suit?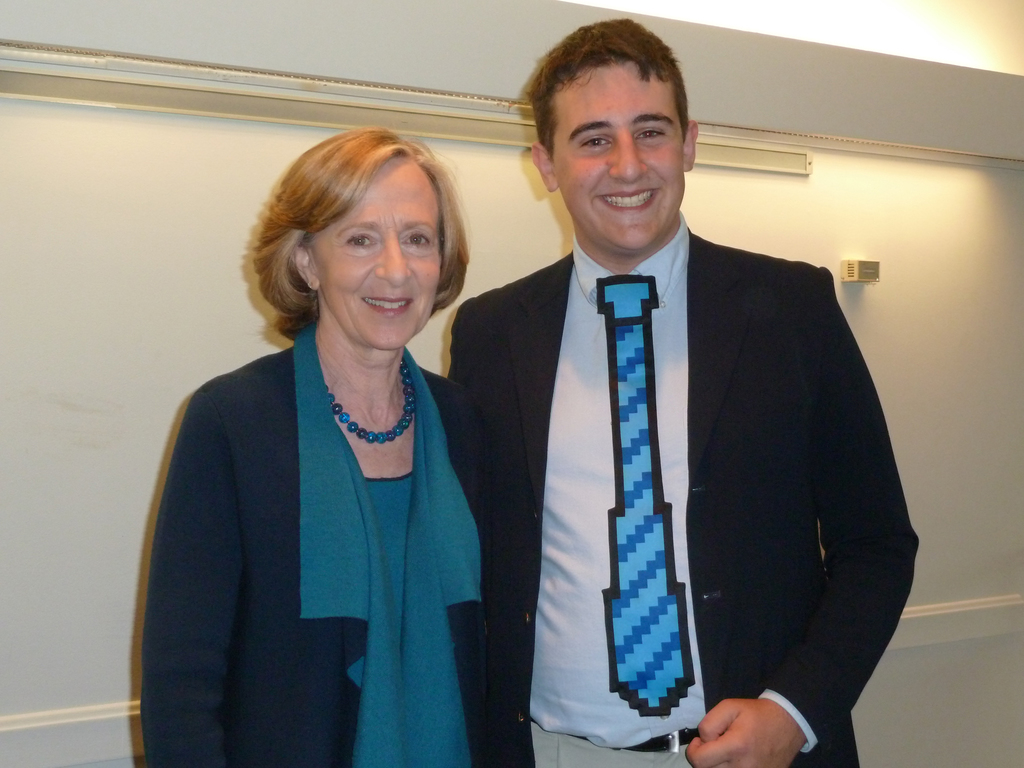
<region>456, 120, 874, 758</region>
